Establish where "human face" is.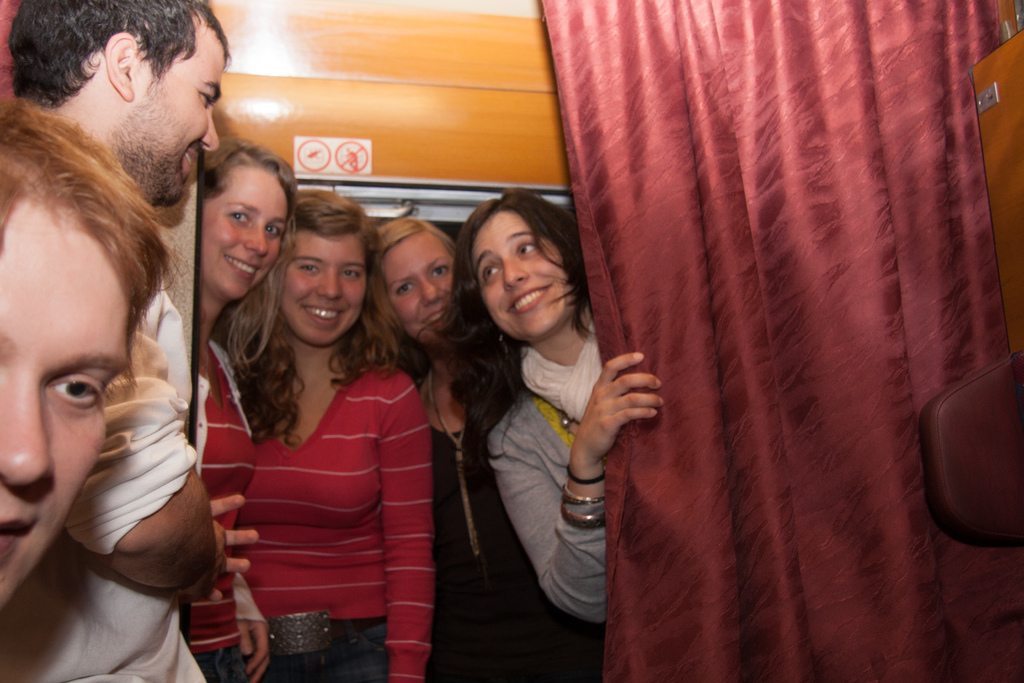
Established at 383:231:454:345.
